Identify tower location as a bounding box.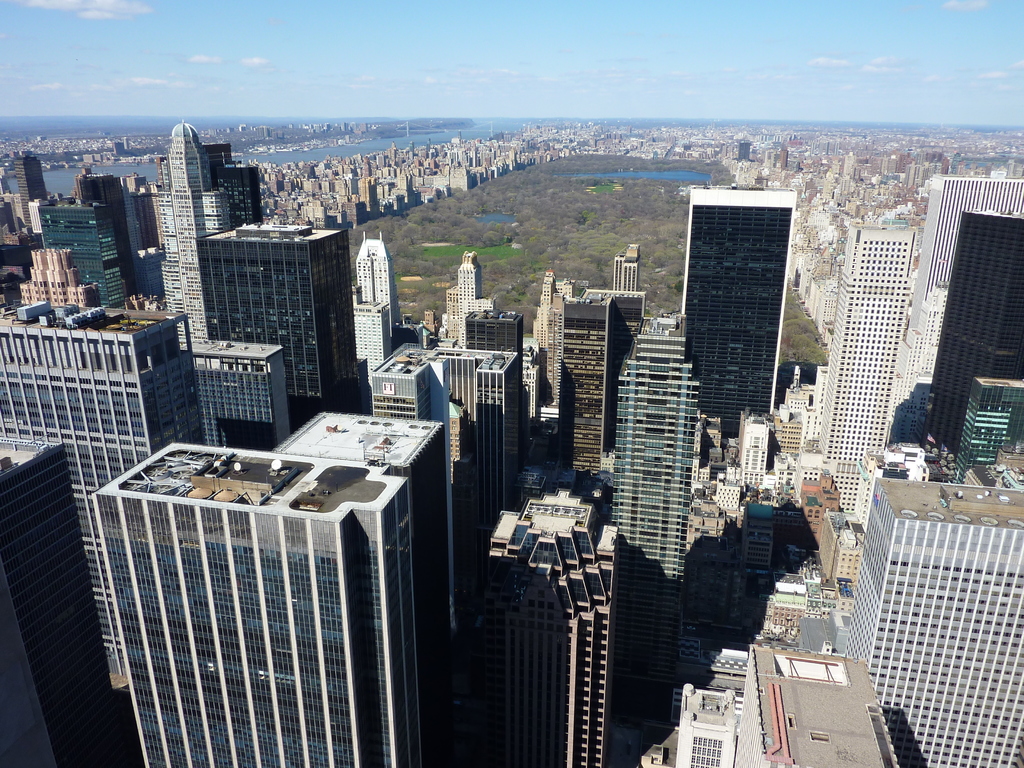
bbox=[919, 199, 1023, 451].
